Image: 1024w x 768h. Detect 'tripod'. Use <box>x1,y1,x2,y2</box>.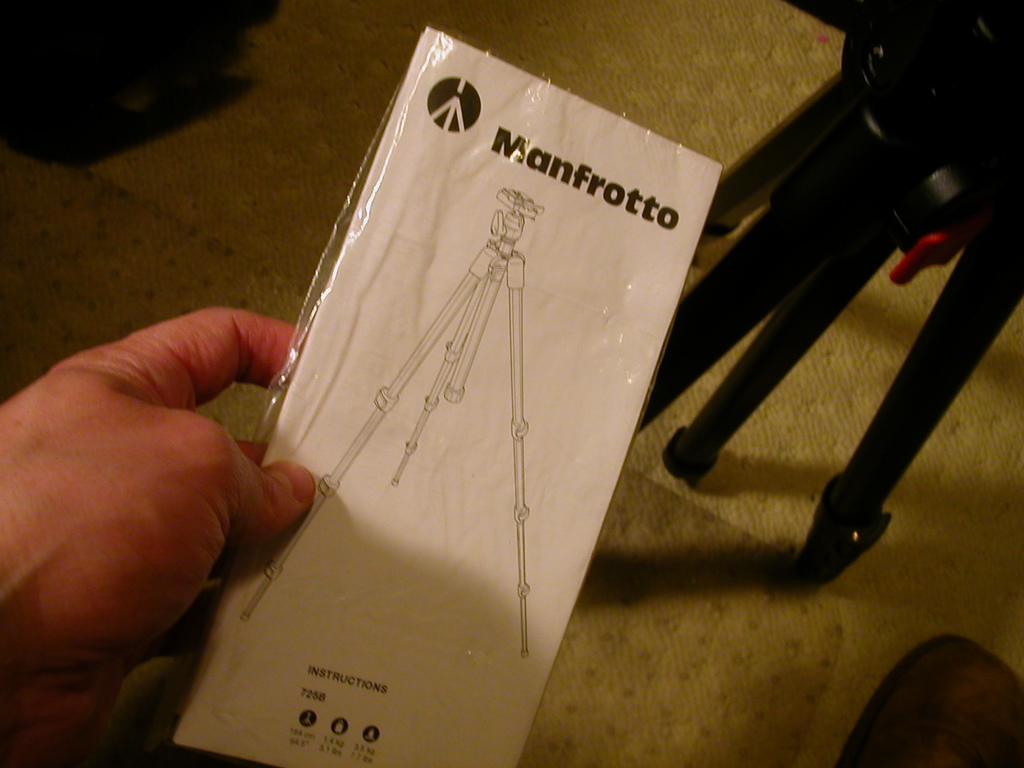
<box>240,189,529,655</box>.
